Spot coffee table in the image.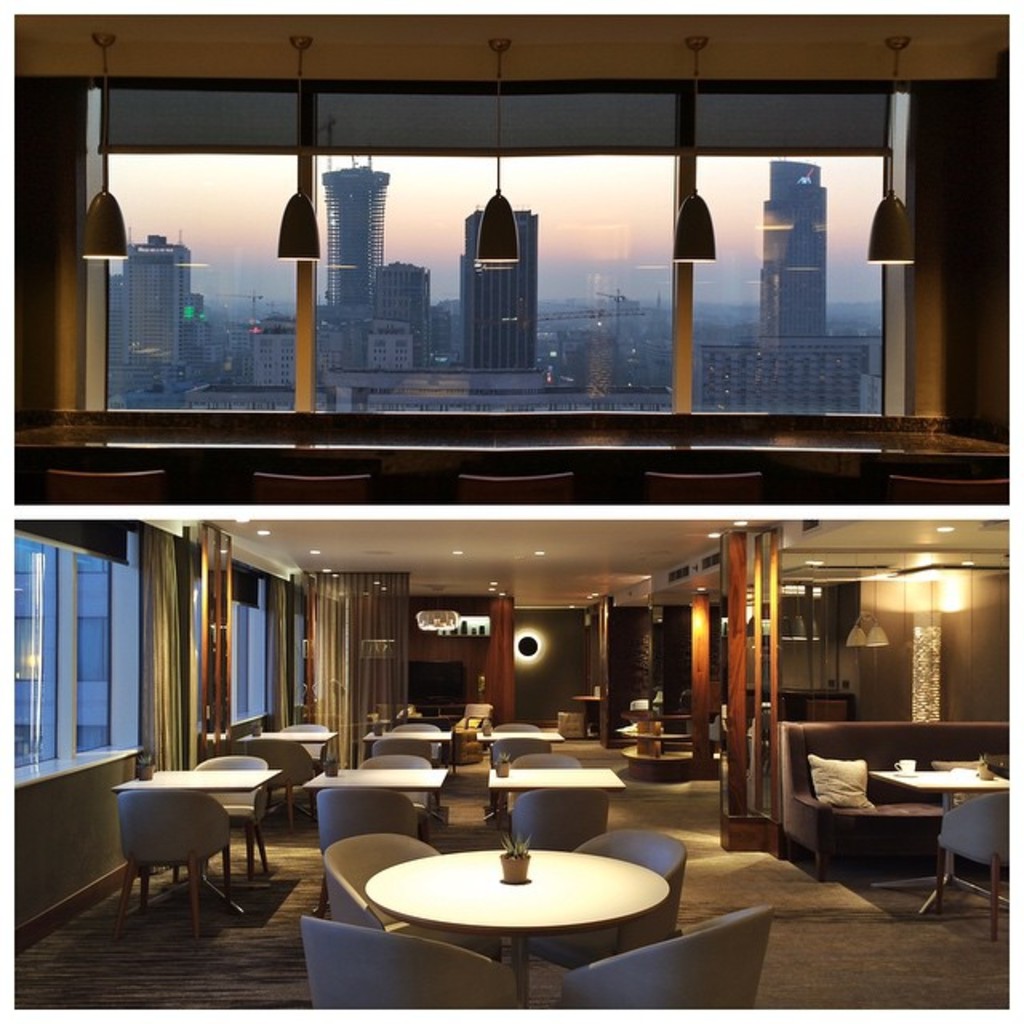
coffee table found at rect(344, 846, 685, 995).
